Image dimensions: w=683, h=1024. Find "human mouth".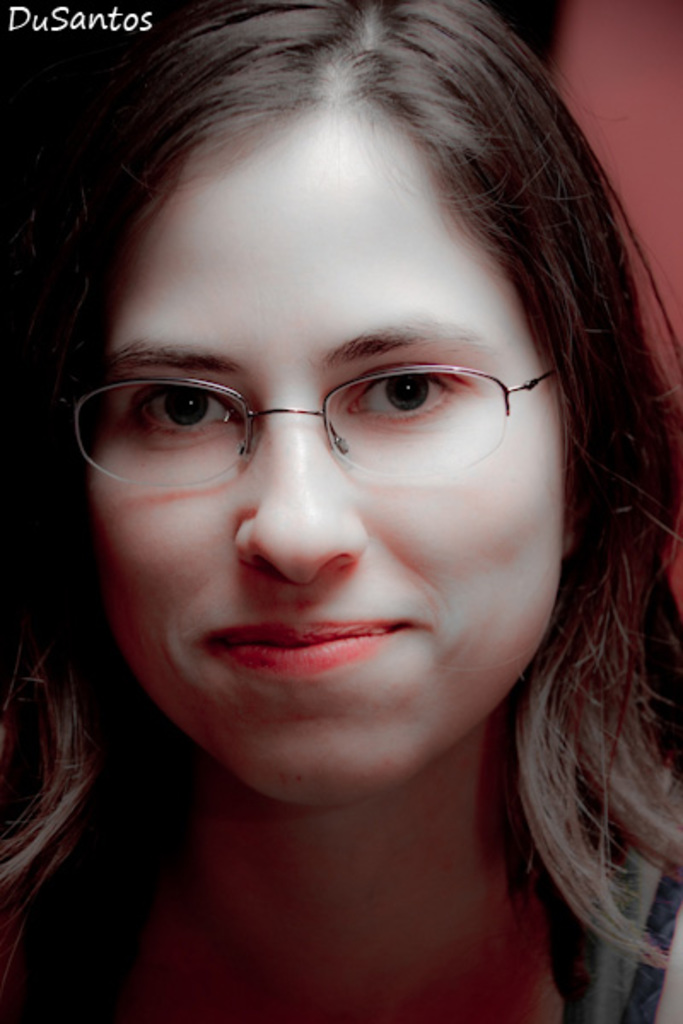
pyautogui.locateOnScreen(200, 621, 410, 672).
